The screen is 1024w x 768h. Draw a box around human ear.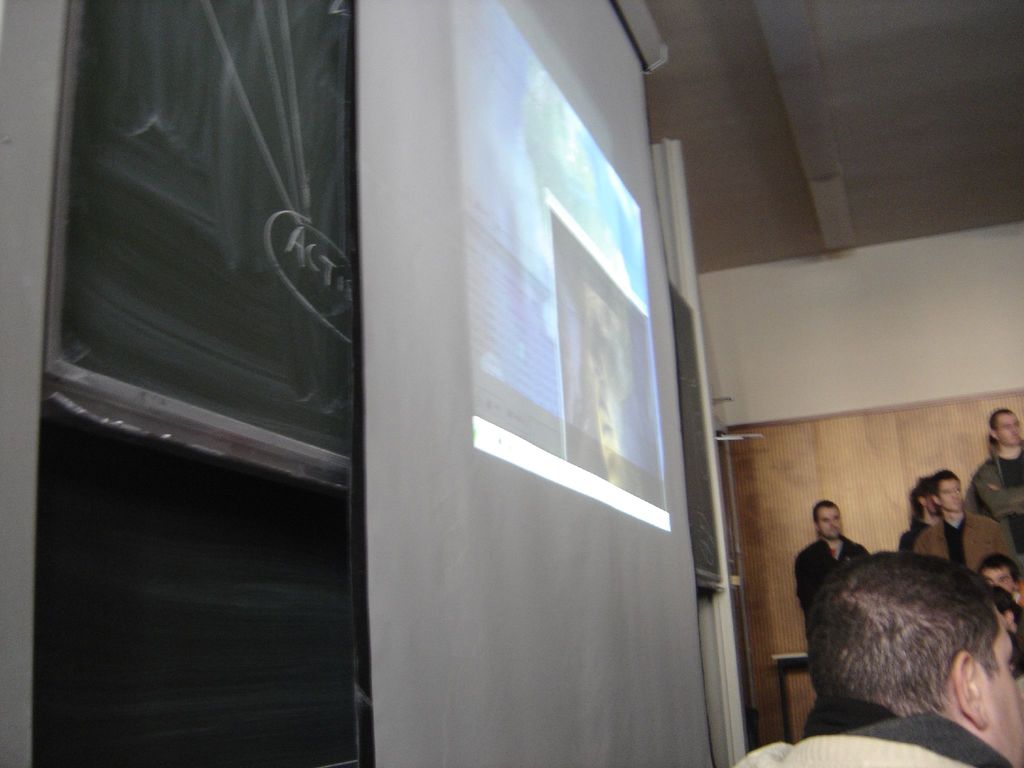
{"x1": 990, "y1": 430, "x2": 1001, "y2": 439}.
